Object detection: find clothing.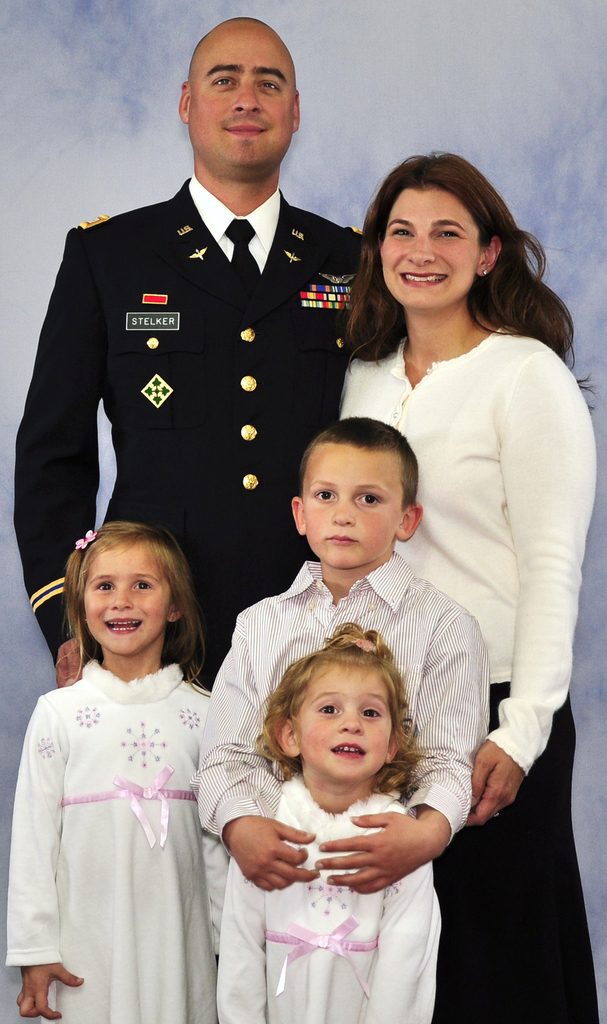
locate(13, 198, 391, 674).
